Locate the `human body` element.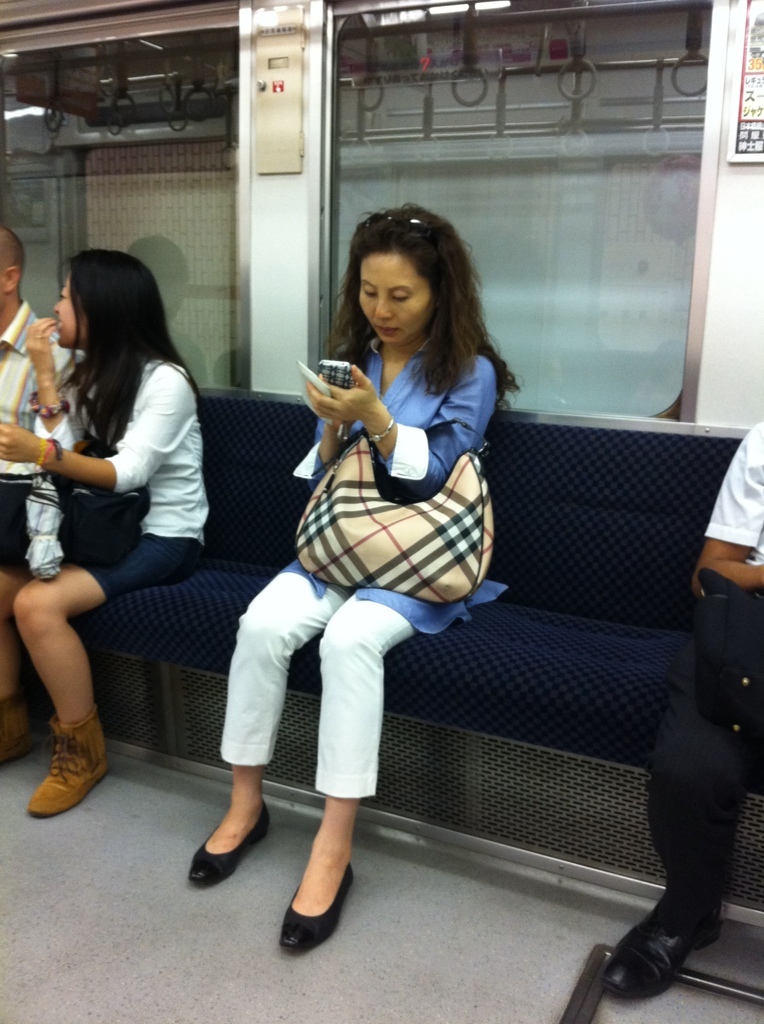
Element bbox: <bbox>8, 158, 214, 844</bbox>.
